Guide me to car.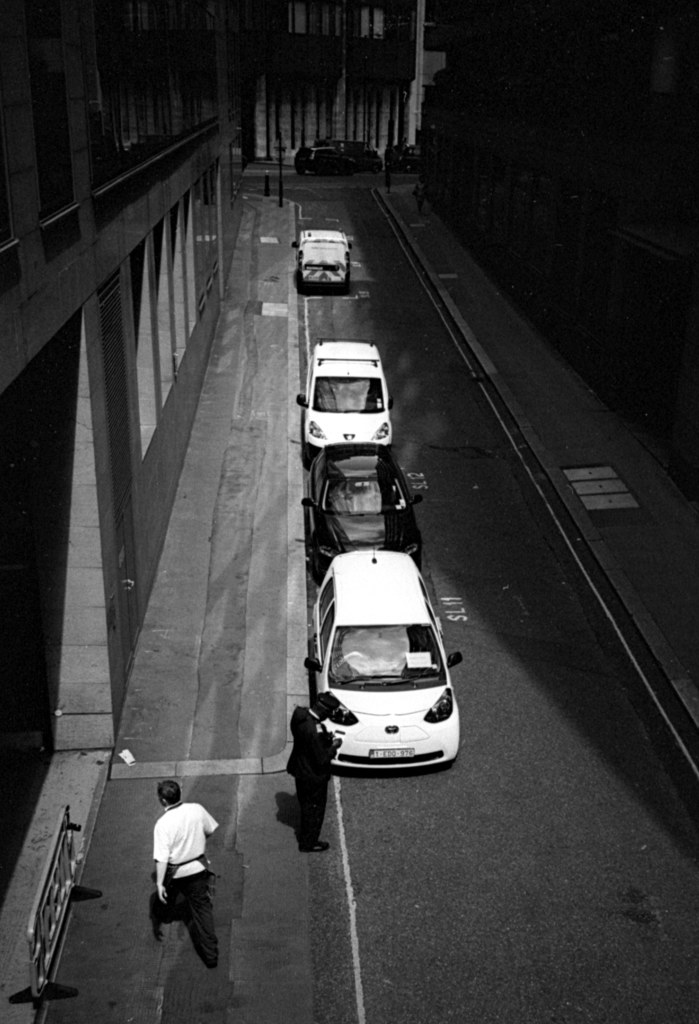
Guidance: {"left": 312, "top": 225, "right": 354, "bottom": 300}.
